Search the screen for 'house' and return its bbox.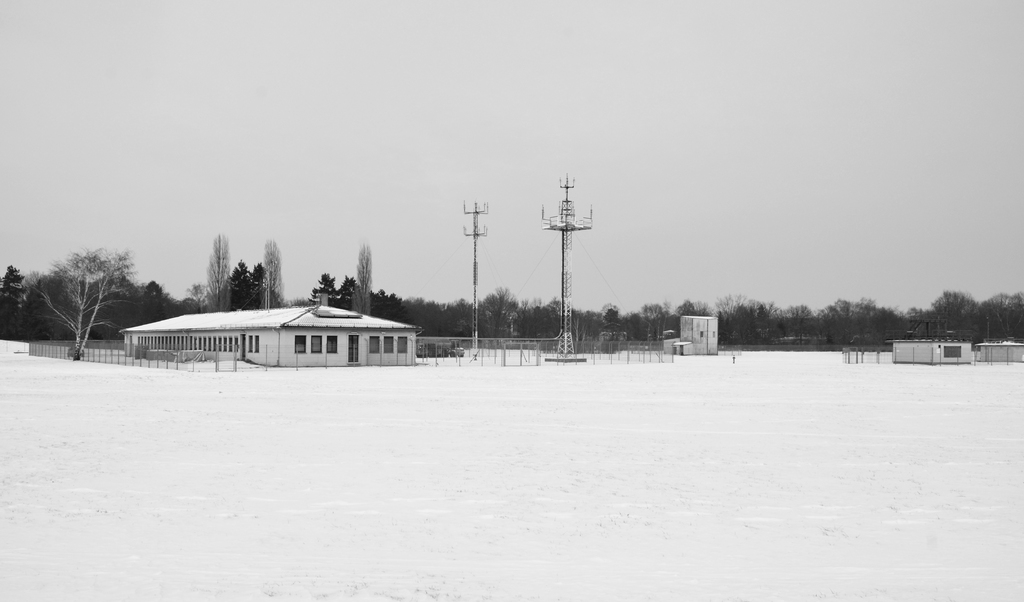
Found: 875, 336, 979, 373.
